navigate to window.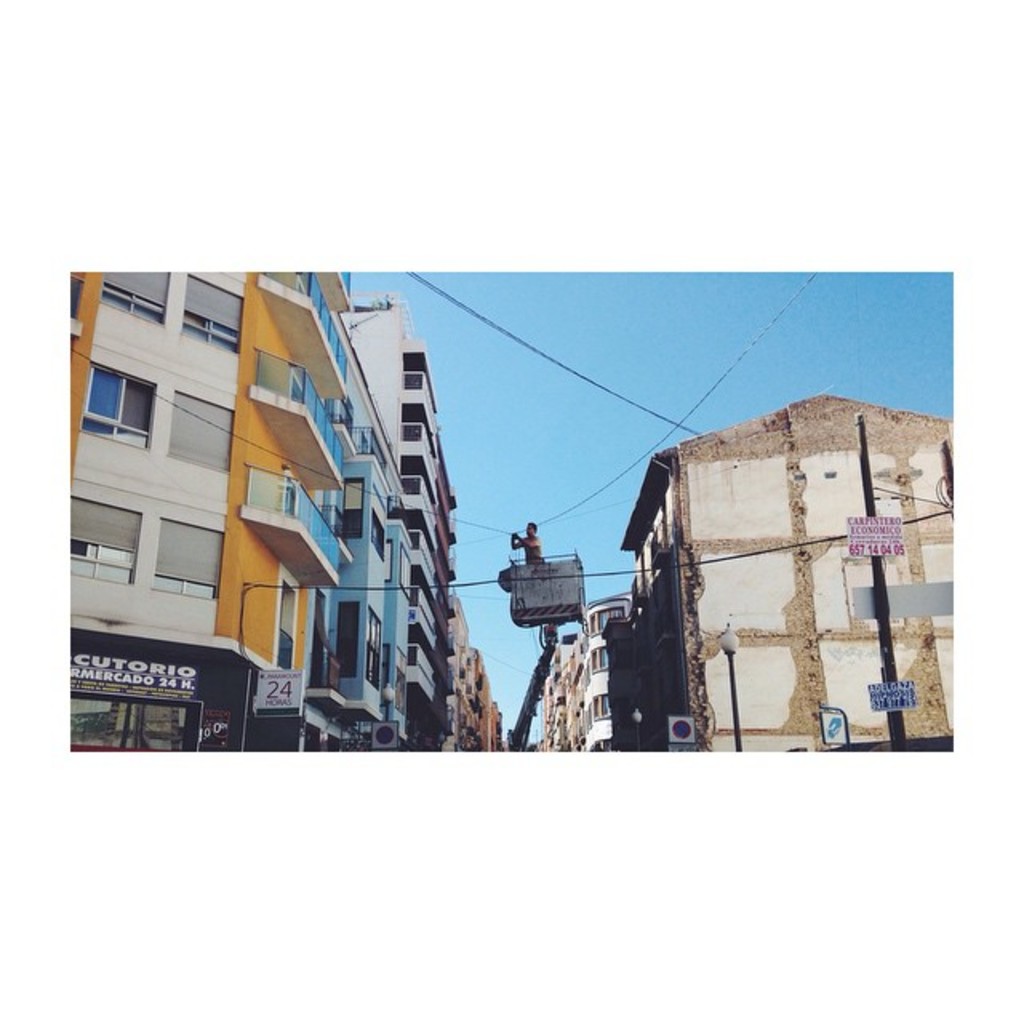
Navigation target: l=584, t=605, r=624, b=632.
